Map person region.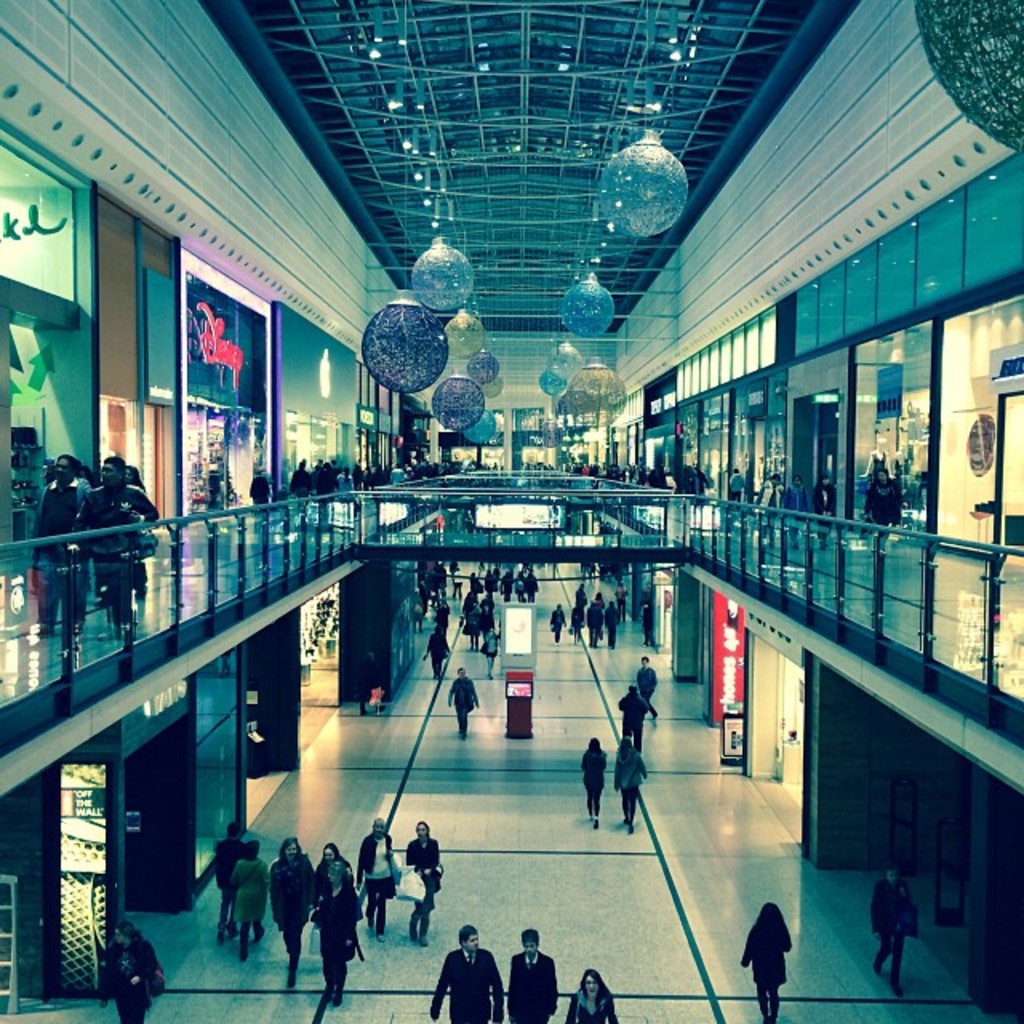
Mapped to select_region(552, 603, 566, 645).
